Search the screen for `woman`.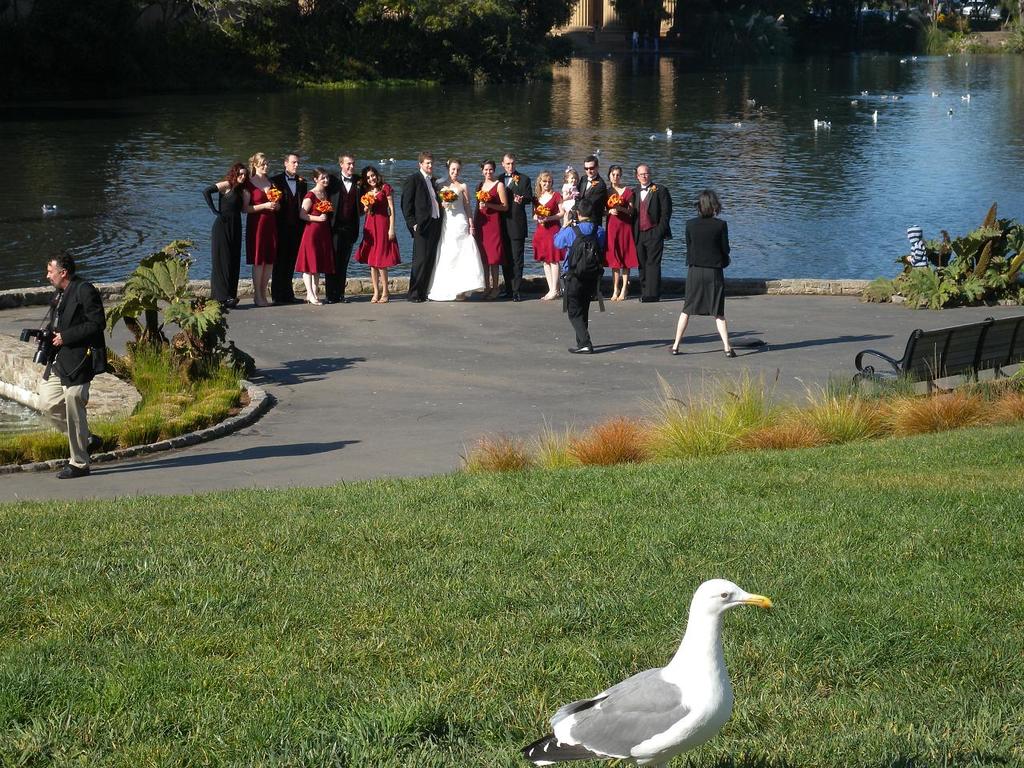
Found at (left=293, top=168, right=342, bottom=306).
